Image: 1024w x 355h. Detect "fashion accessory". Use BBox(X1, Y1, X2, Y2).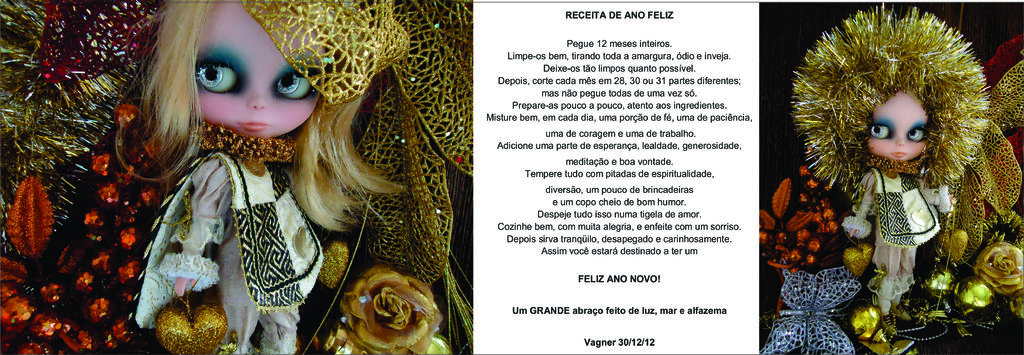
BBox(196, 125, 297, 164).
